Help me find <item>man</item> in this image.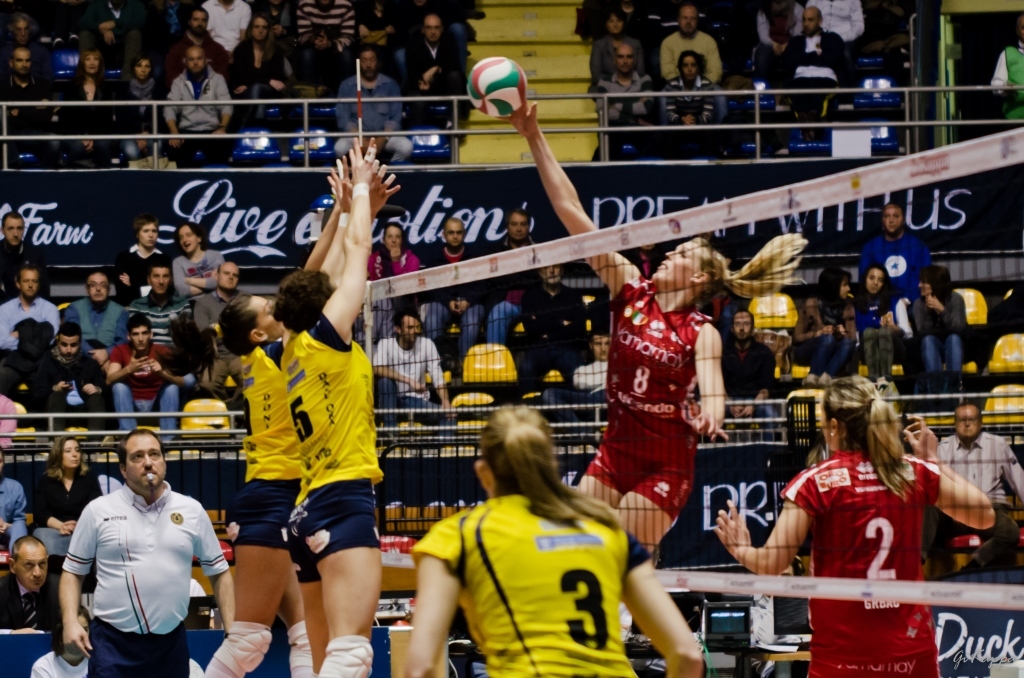
Found it: region(594, 45, 659, 136).
